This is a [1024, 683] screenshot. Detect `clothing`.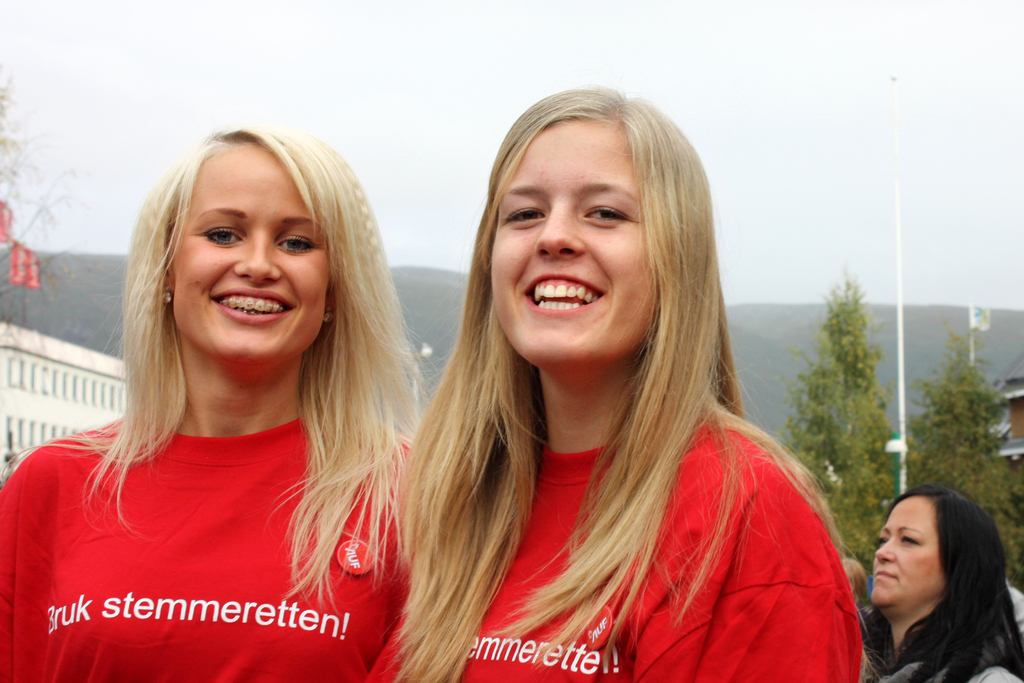
871:662:1015:682.
